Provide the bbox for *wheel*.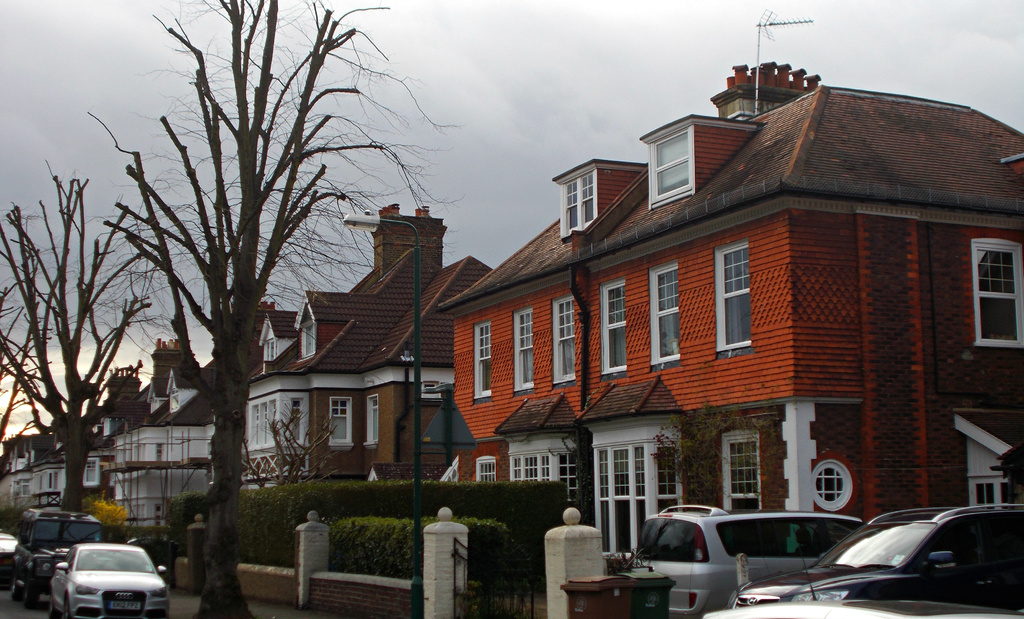
bbox=(49, 595, 60, 618).
